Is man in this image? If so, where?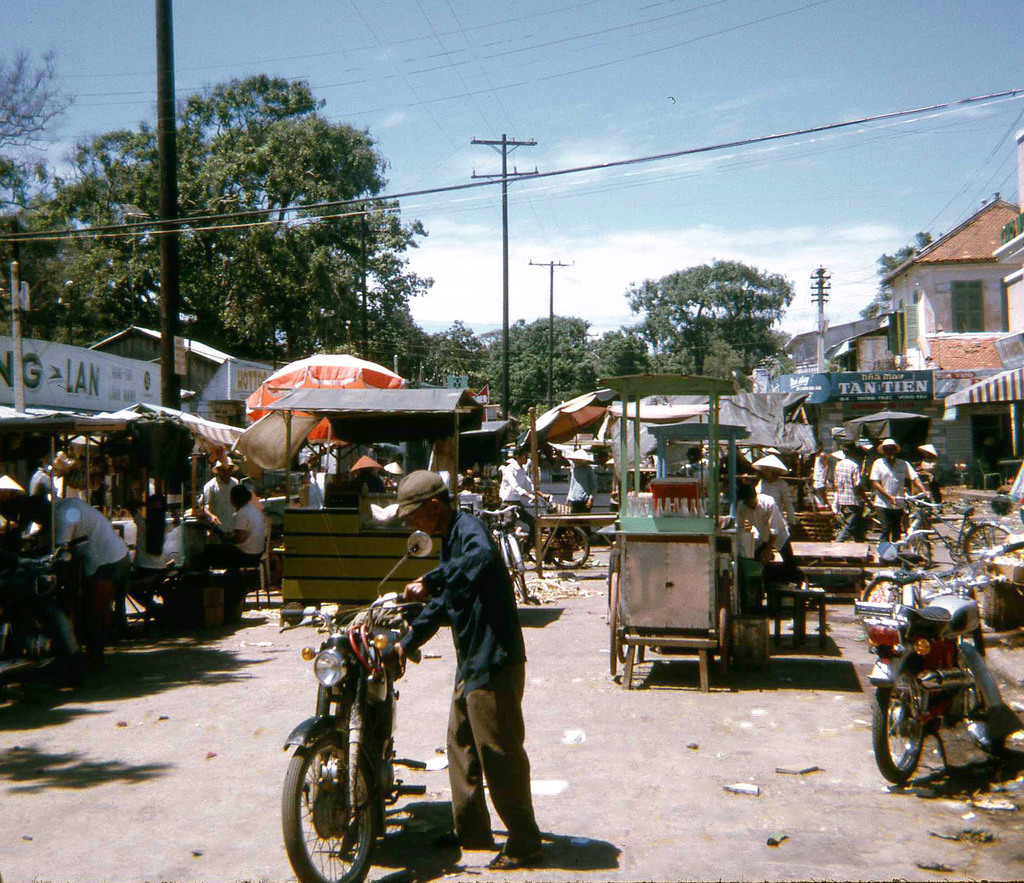
Yes, at rect(191, 454, 244, 537).
